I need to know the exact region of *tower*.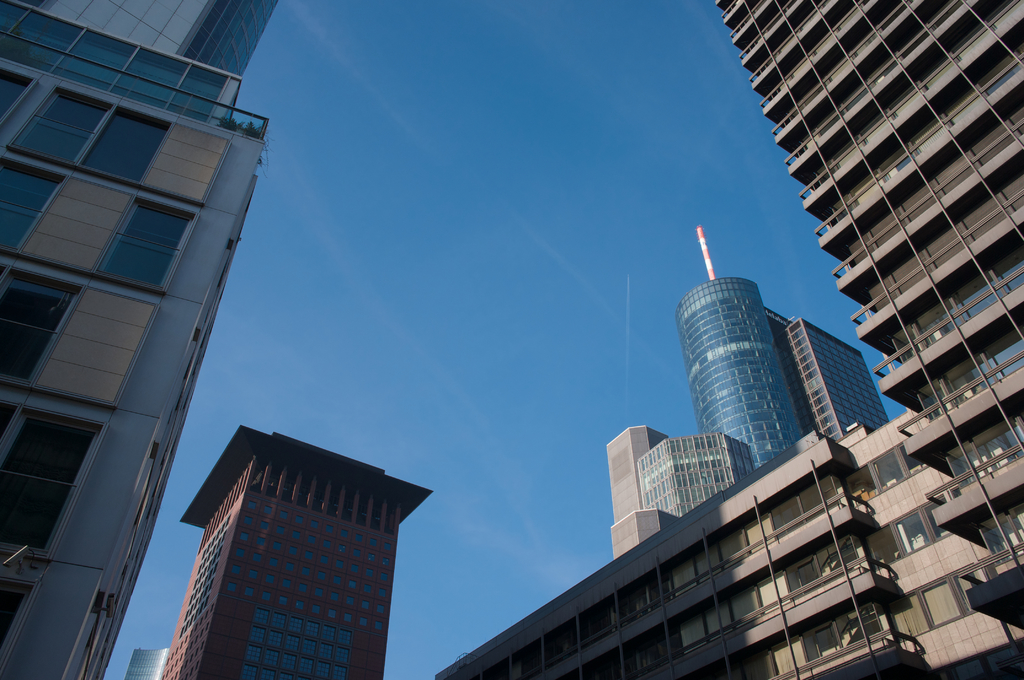
Region: BBox(776, 318, 890, 432).
